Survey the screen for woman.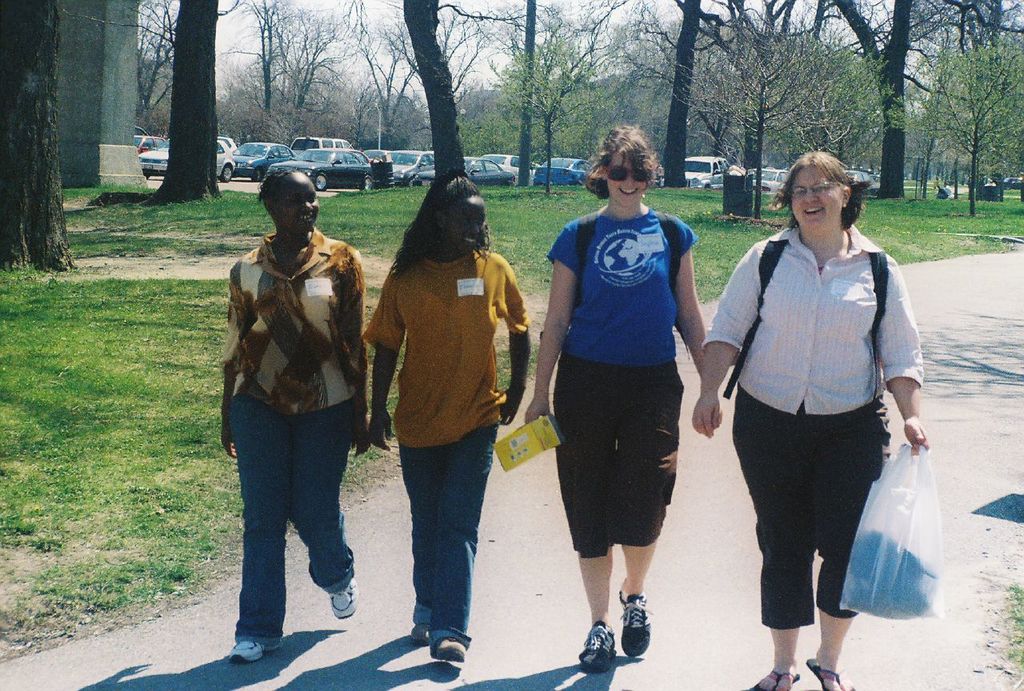
Survey found: 690,144,932,690.
